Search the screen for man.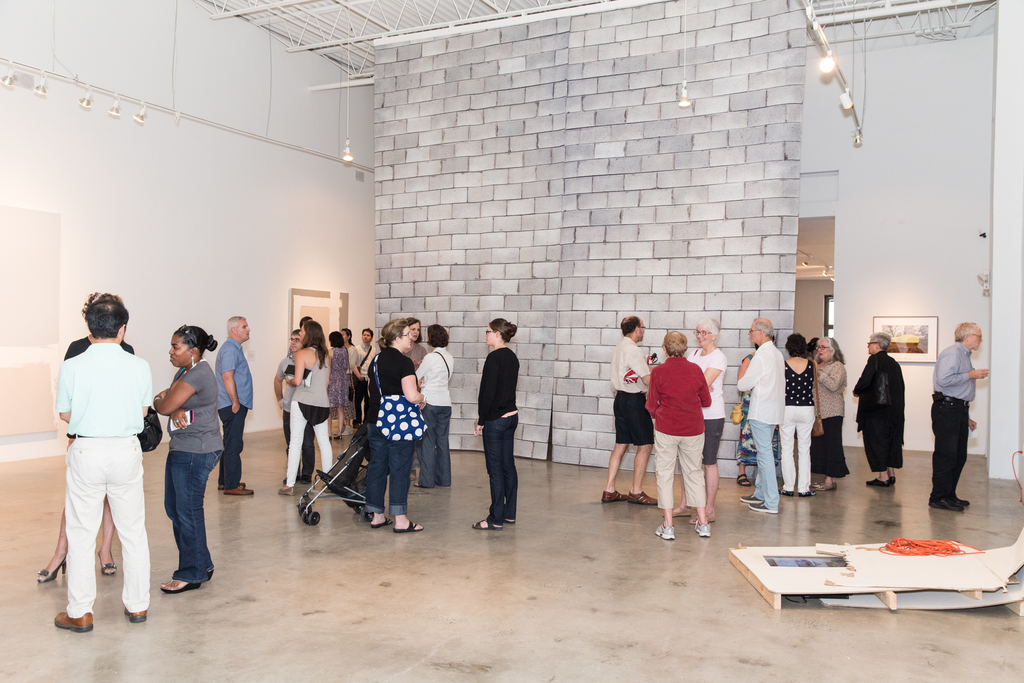
Found at <box>351,328,376,429</box>.
